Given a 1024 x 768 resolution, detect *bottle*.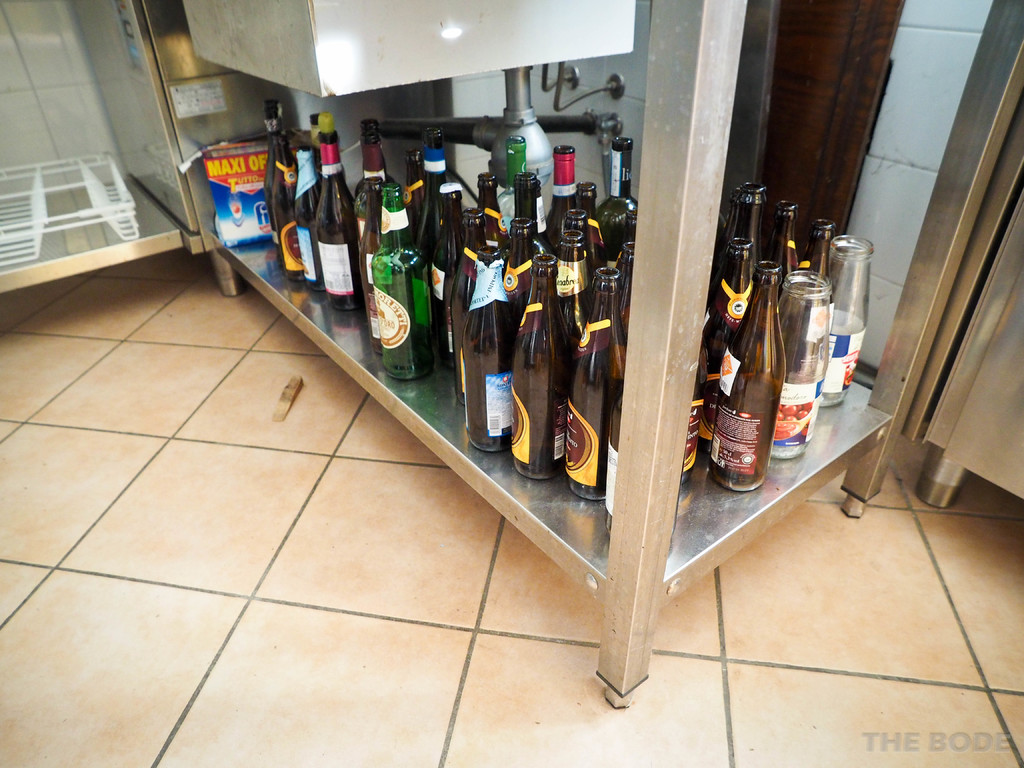
(425,130,447,186).
